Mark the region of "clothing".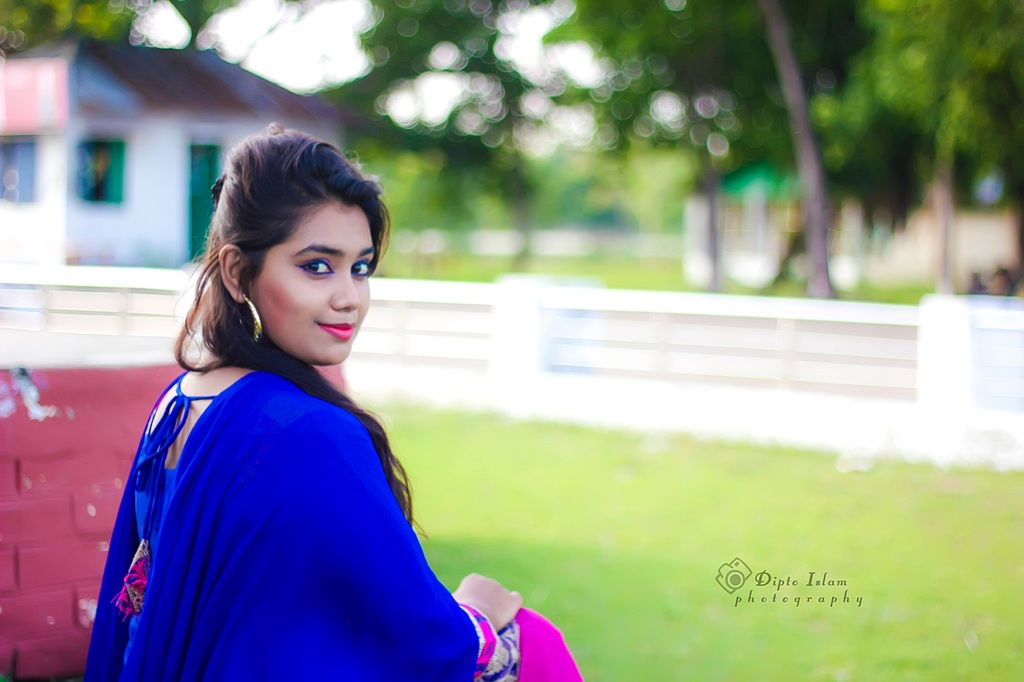
Region: (83, 358, 588, 681).
